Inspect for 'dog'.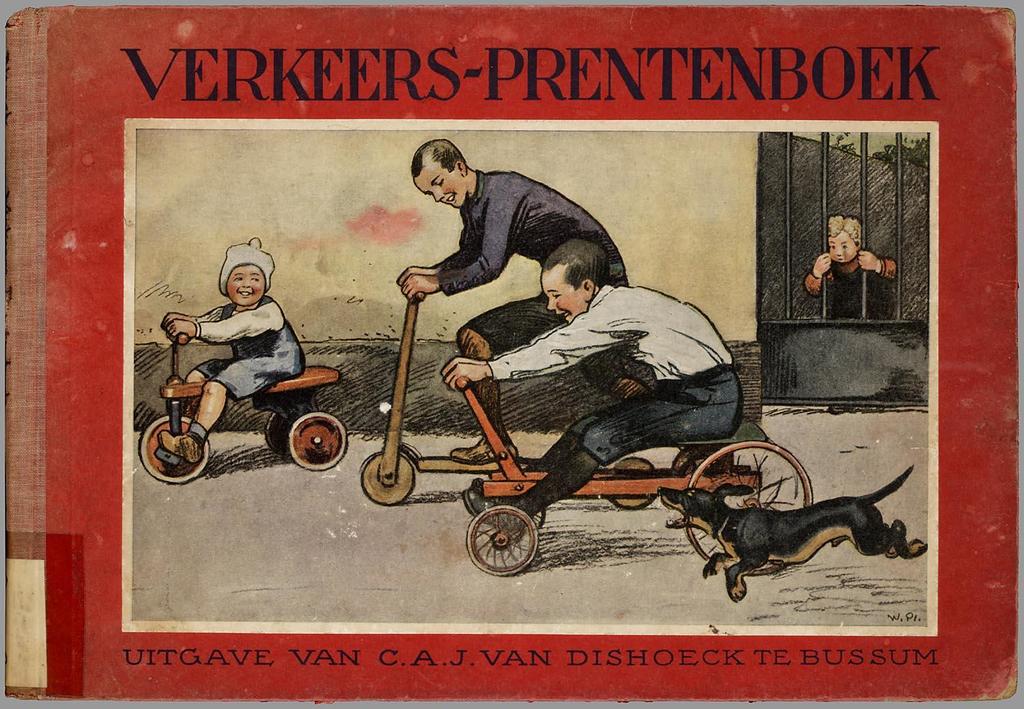
Inspection: {"x1": 654, "y1": 461, "x2": 928, "y2": 599}.
